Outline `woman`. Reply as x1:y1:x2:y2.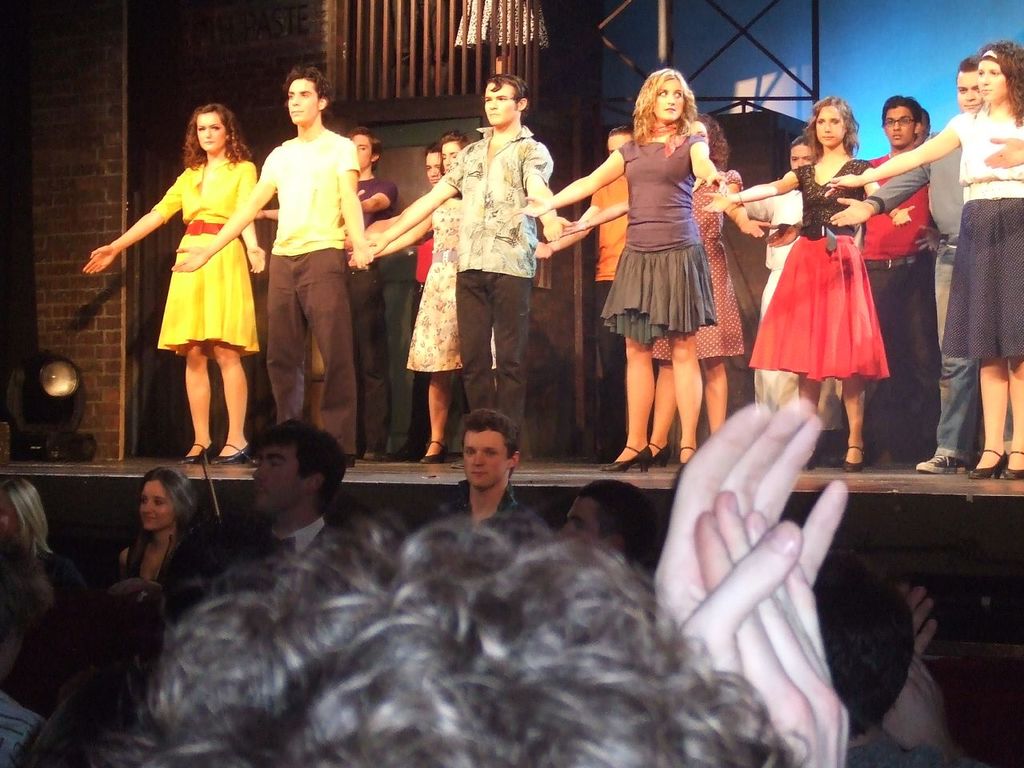
702:89:898:474.
